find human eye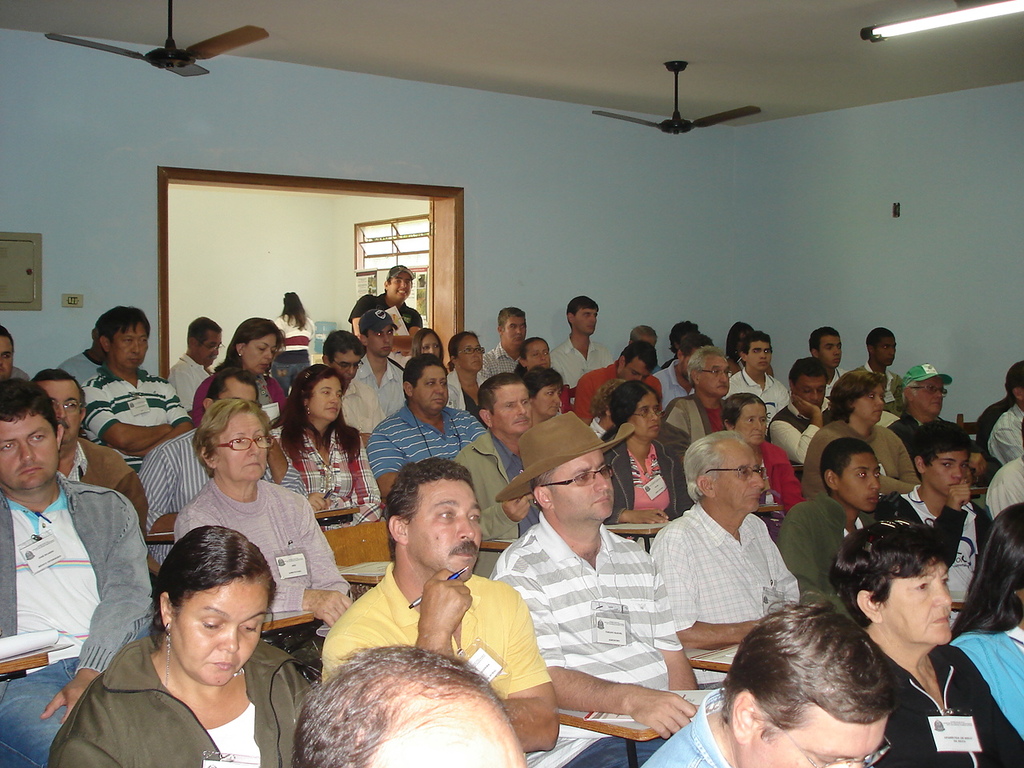
{"left": 881, "top": 345, "right": 890, "bottom": 353}
